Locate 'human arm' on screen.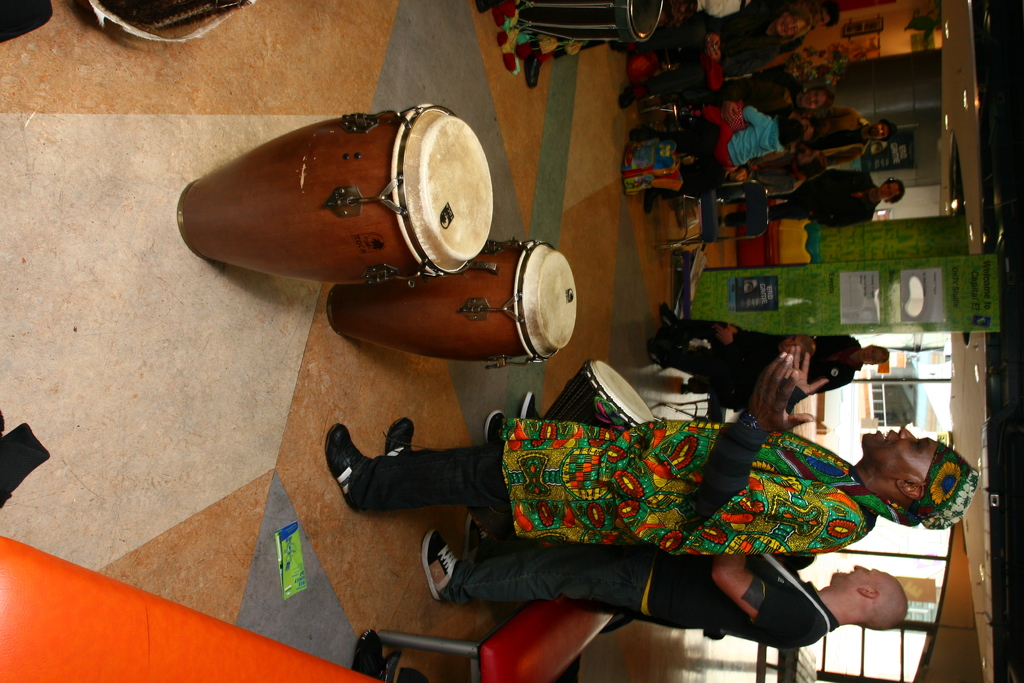
On screen at 709/552/822/657.
